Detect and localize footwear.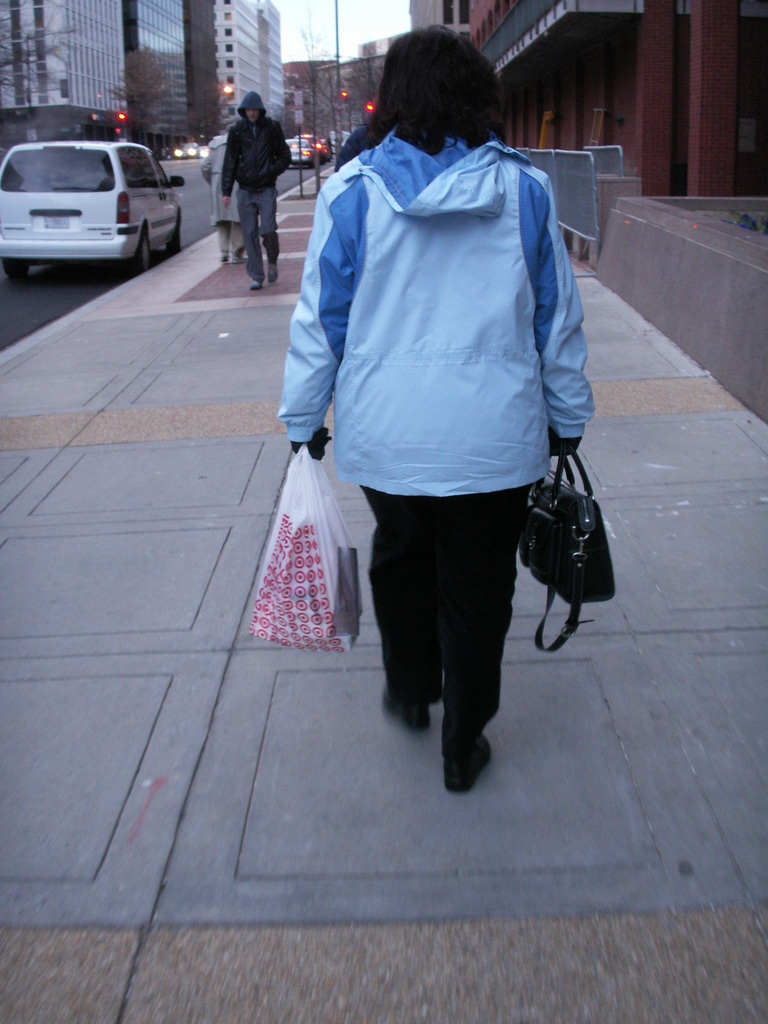
Localized at <box>234,257,248,266</box>.
